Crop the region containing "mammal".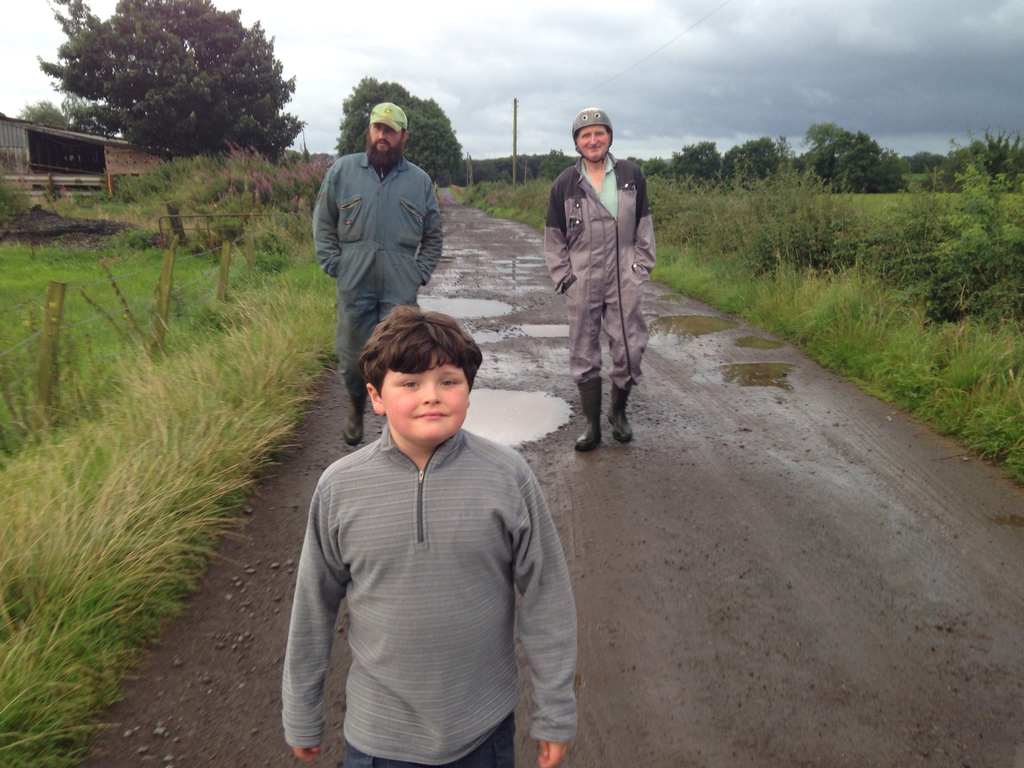
Crop region: [313, 102, 443, 443].
